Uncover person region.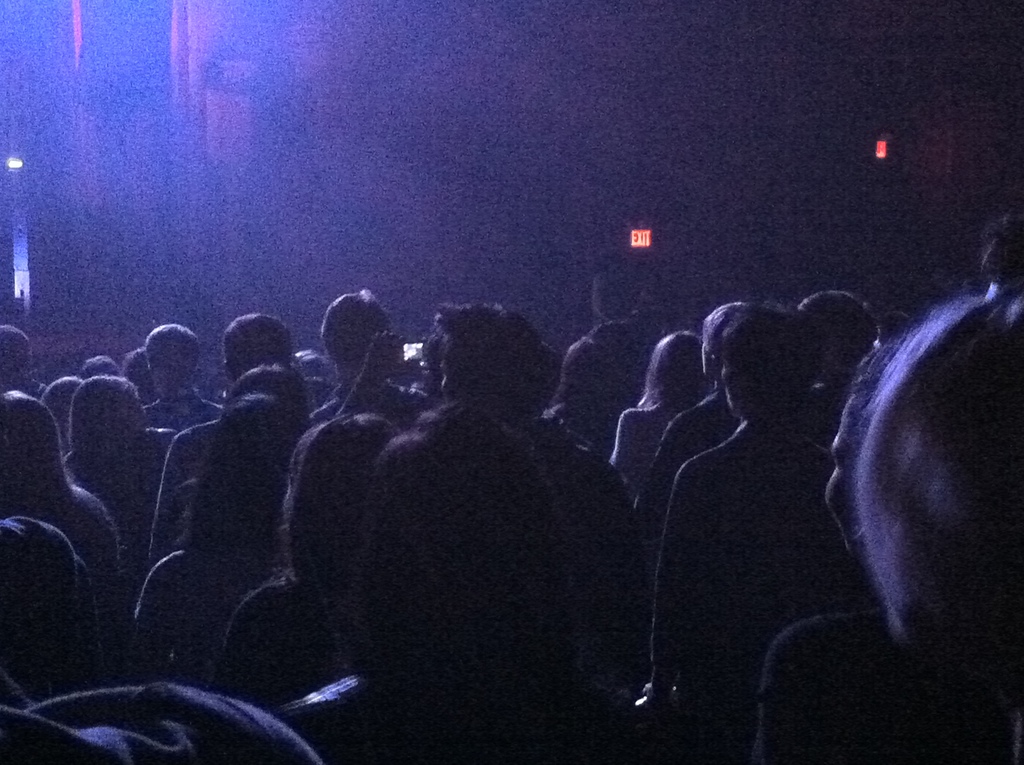
Uncovered: box=[604, 332, 716, 482].
